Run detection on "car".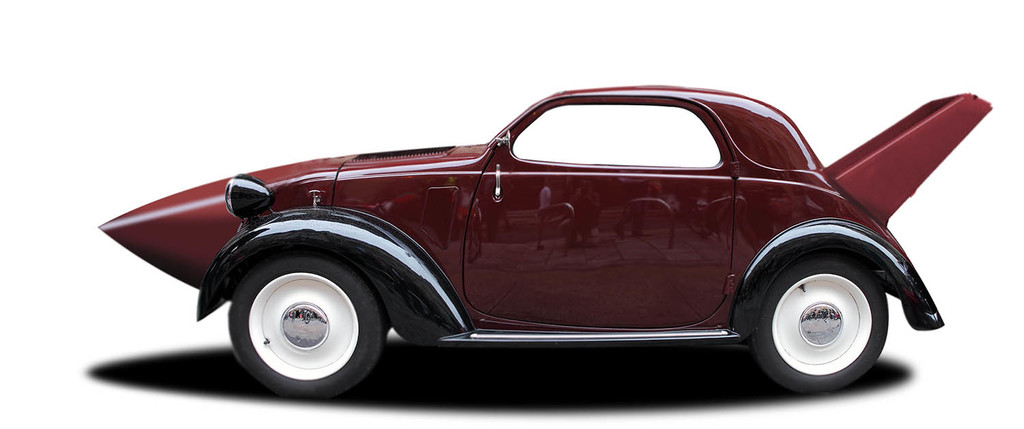
Result: bbox=(103, 89, 993, 393).
